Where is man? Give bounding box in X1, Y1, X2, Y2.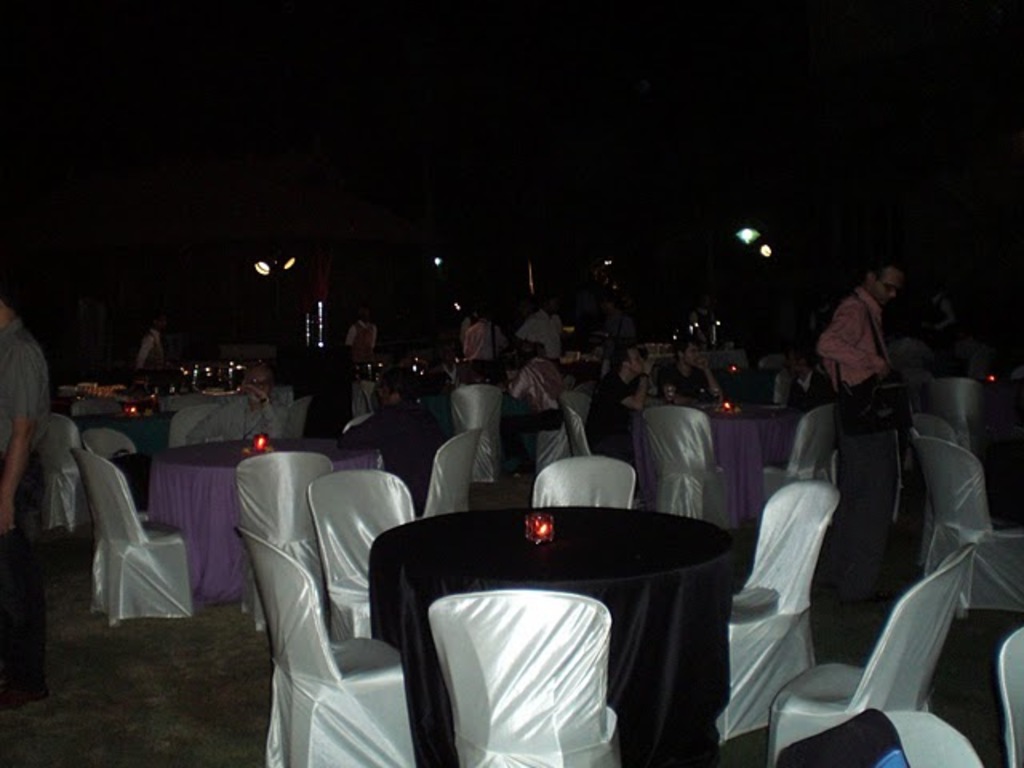
586, 341, 651, 478.
